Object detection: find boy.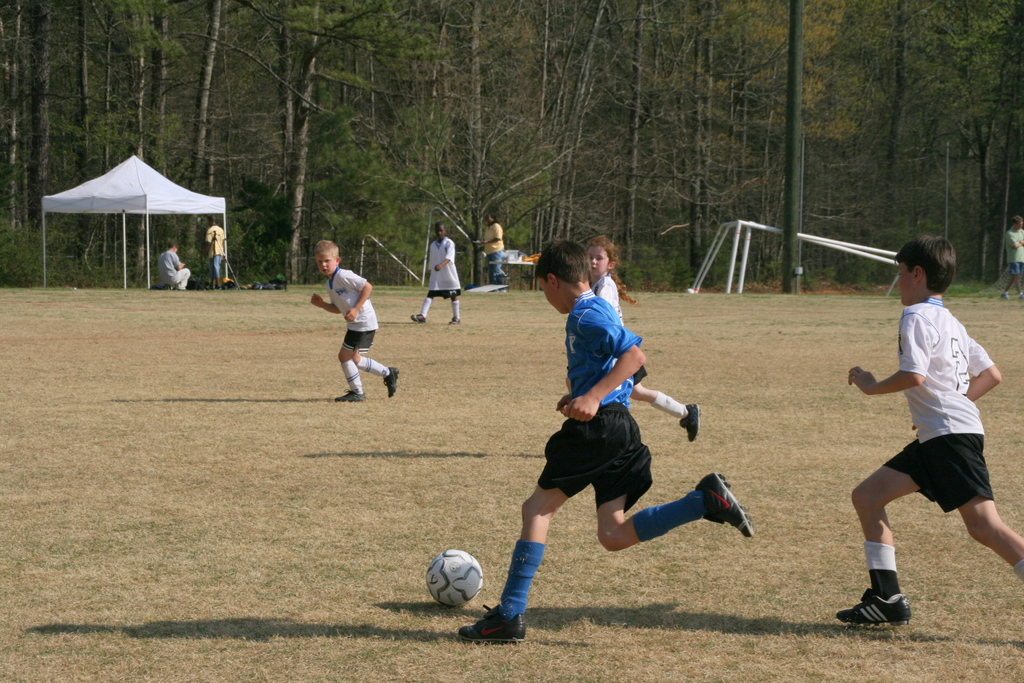
<region>410, 221, 462, 324</region>.
